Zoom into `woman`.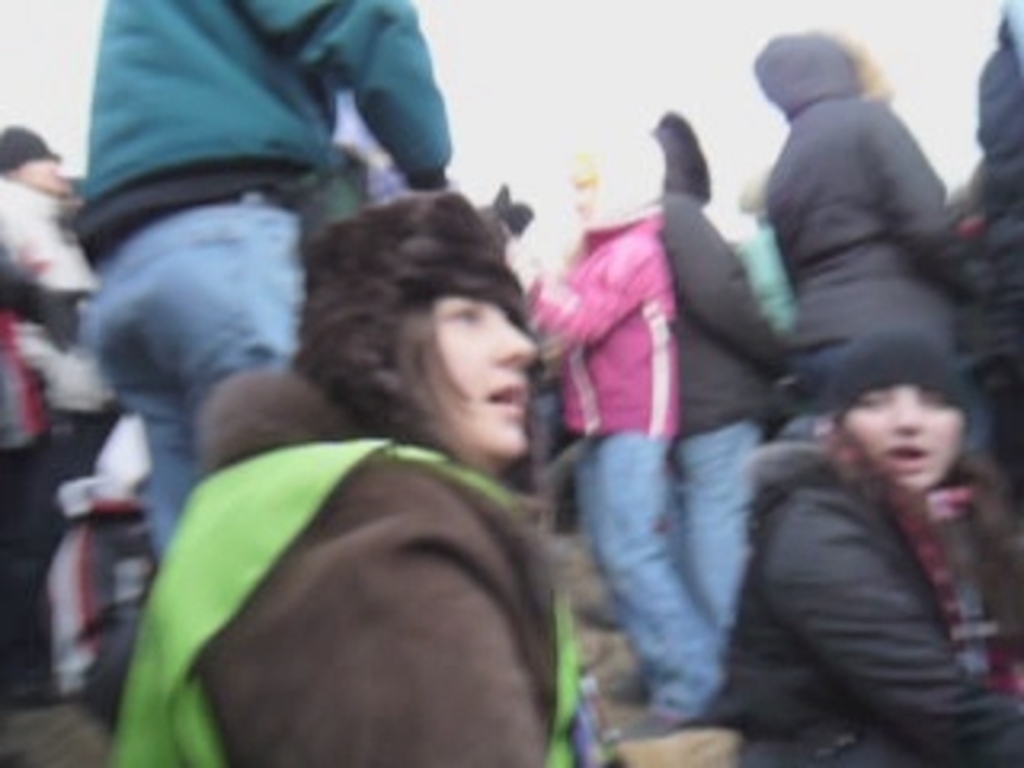
Zoom target: BBox(109, 291, 624, 765).
